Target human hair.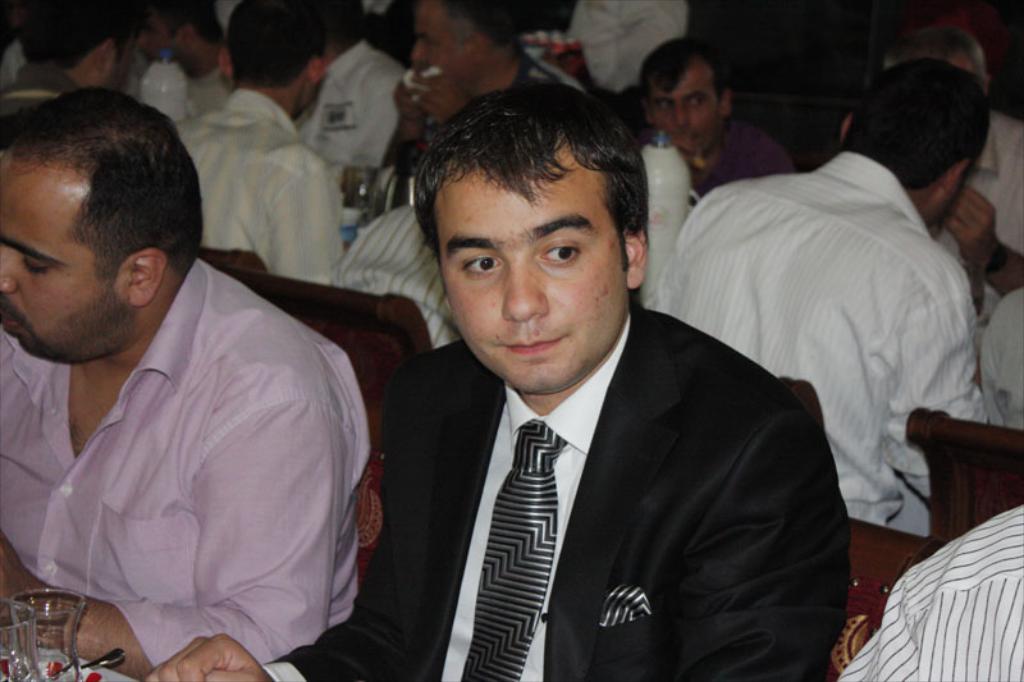
Target region: (635,37,728,109).
